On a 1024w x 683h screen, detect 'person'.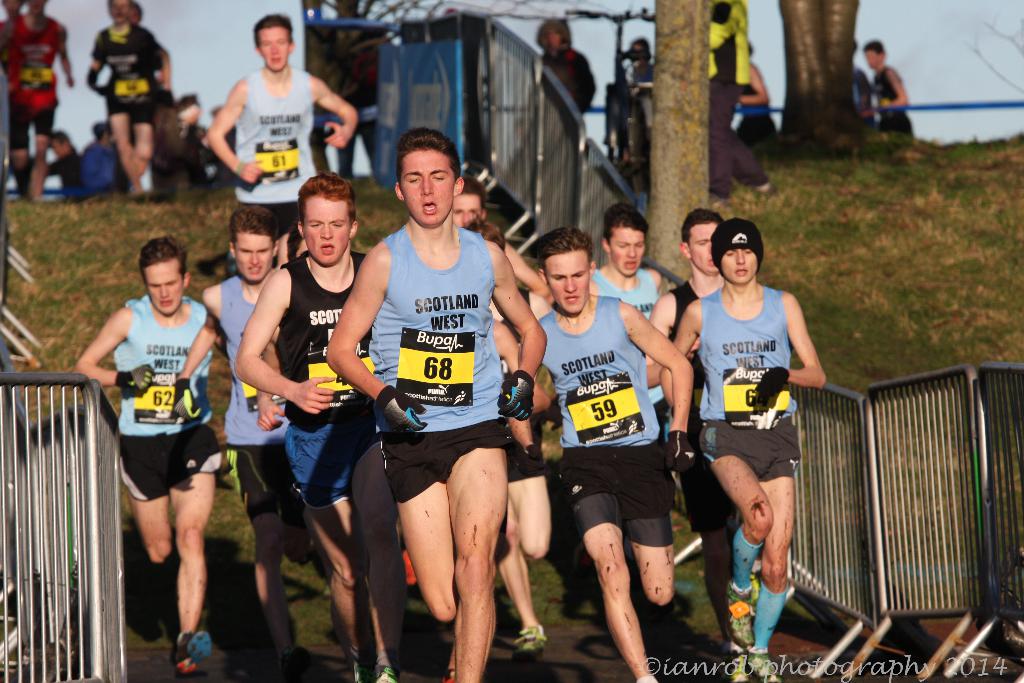
box(515, 227, 698, 682).
